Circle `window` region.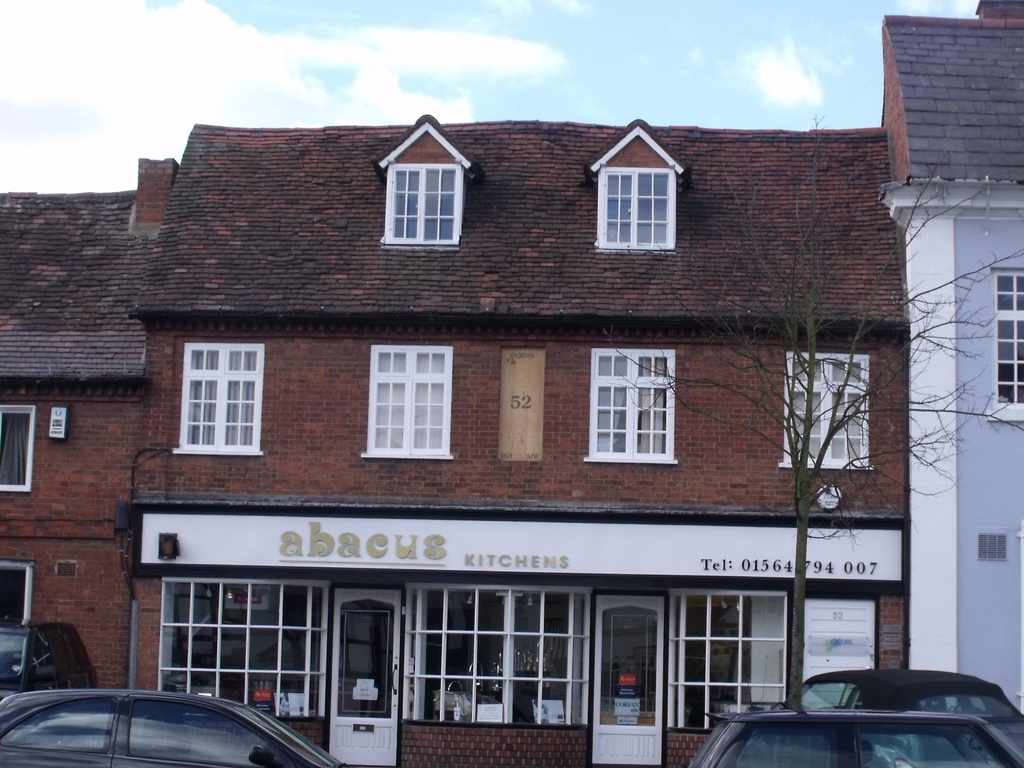
Region: {"x1": 605, "y1": 145, "x2": 693, "y2": 252}.
